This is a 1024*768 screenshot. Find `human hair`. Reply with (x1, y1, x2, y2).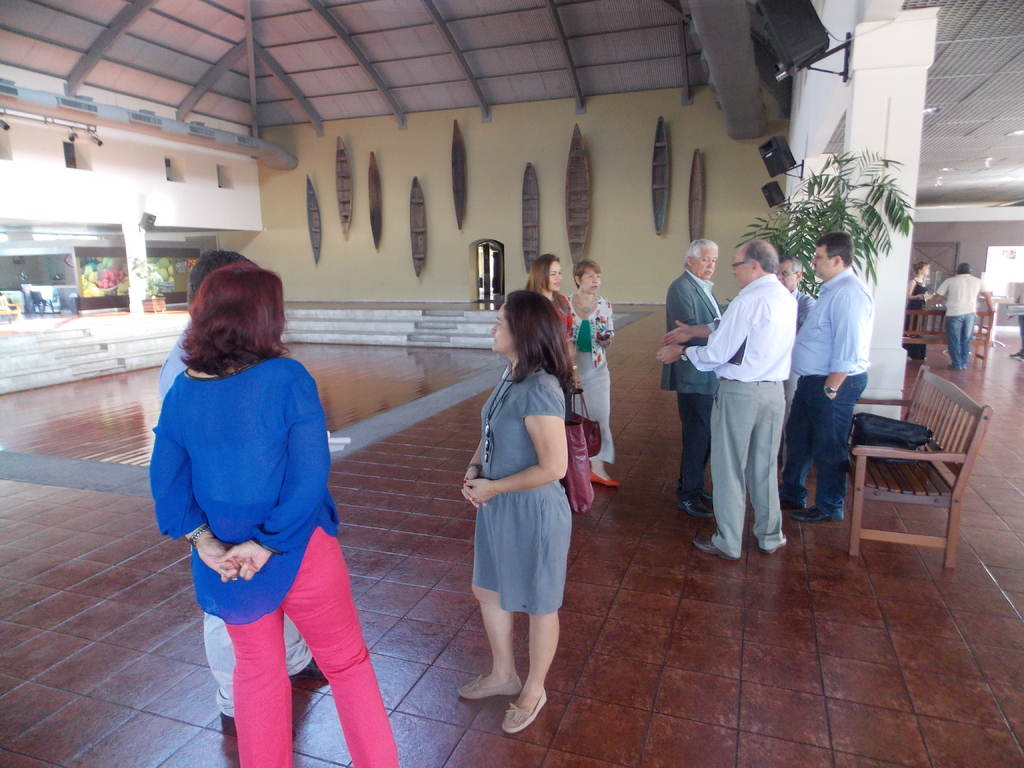
(509, 292, 572, 388).
